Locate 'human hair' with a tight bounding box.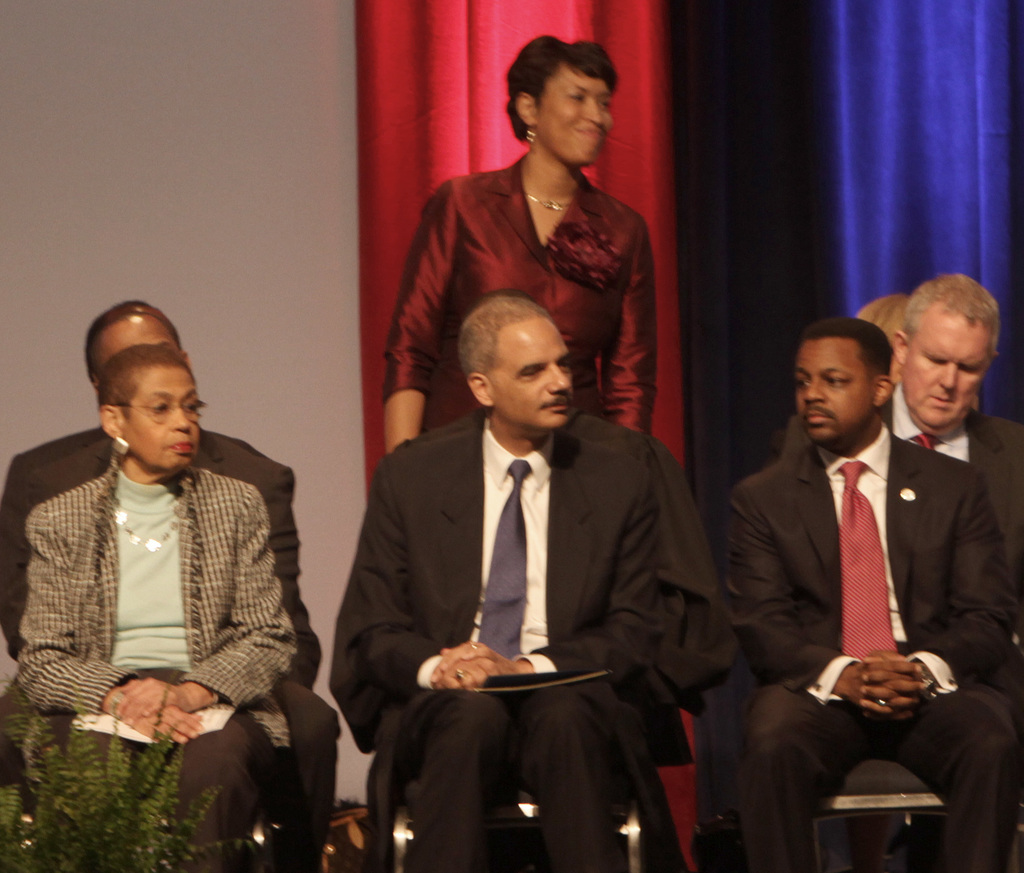
<region>91, 346, 197, 427</region>.
